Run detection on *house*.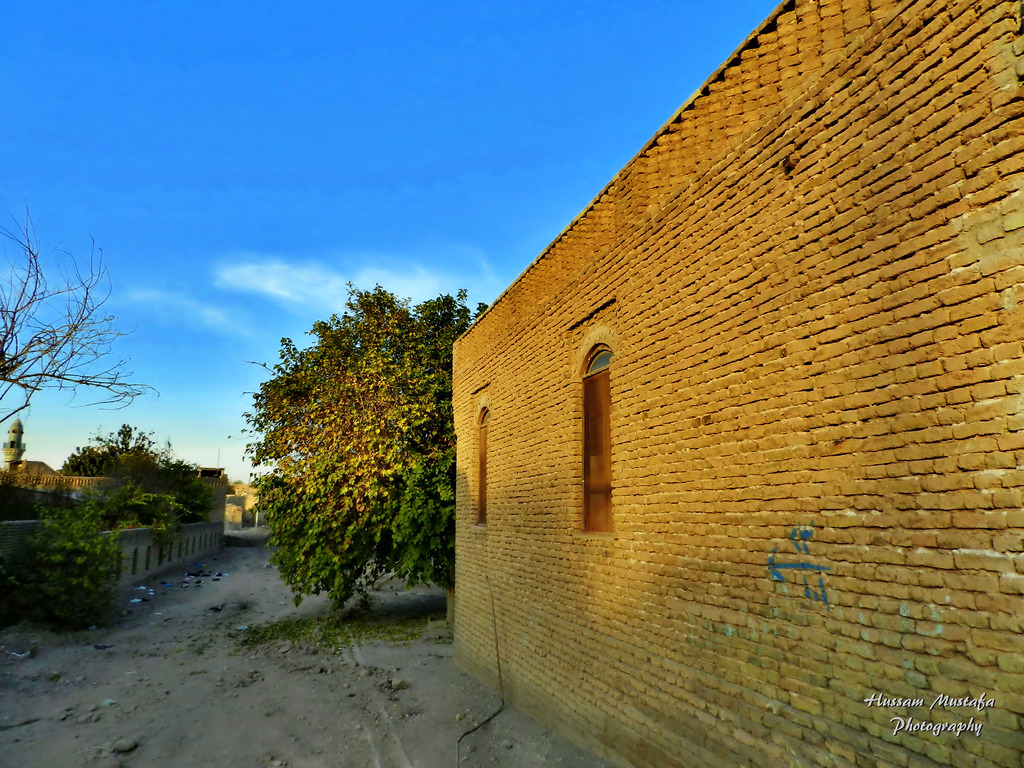
Result: <region>4, 451, 241, 600</region>.
